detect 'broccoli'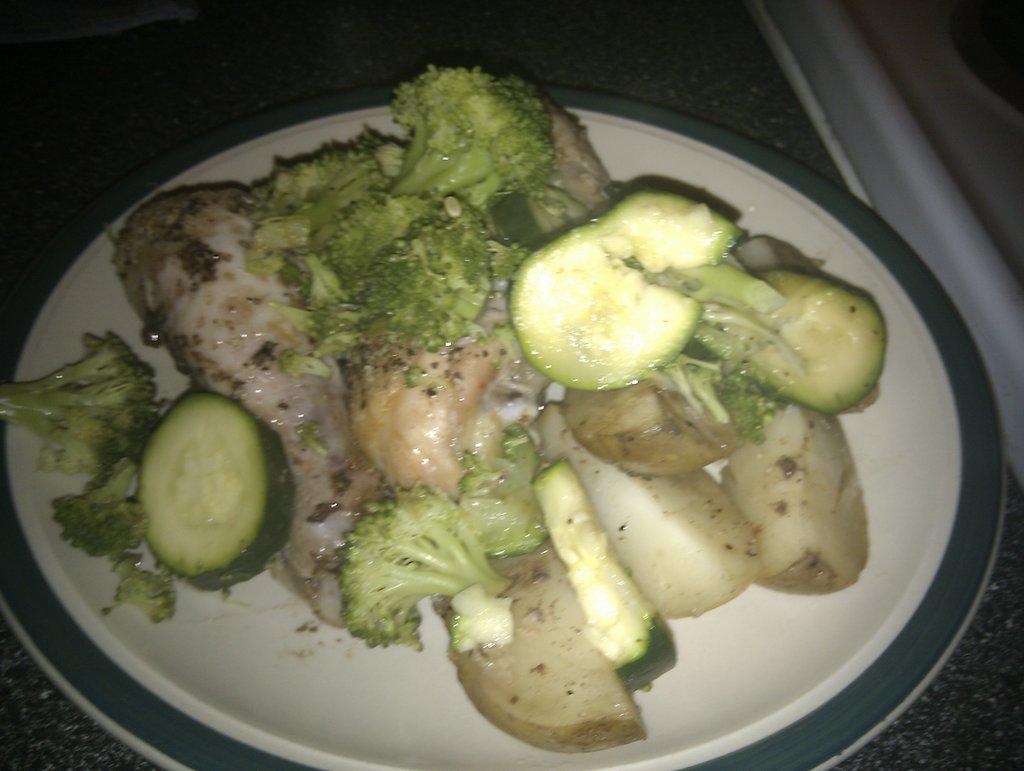
left=49, top=453, right=150, bottom=556
